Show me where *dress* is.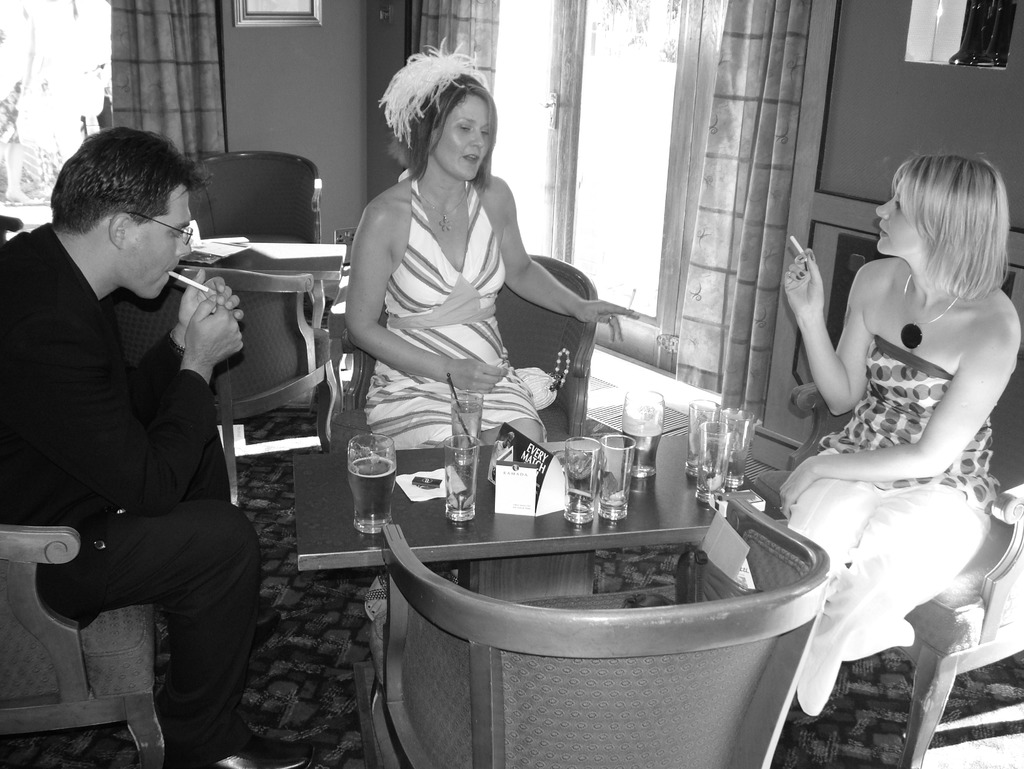
*dress* is at 360:176:547:448.
